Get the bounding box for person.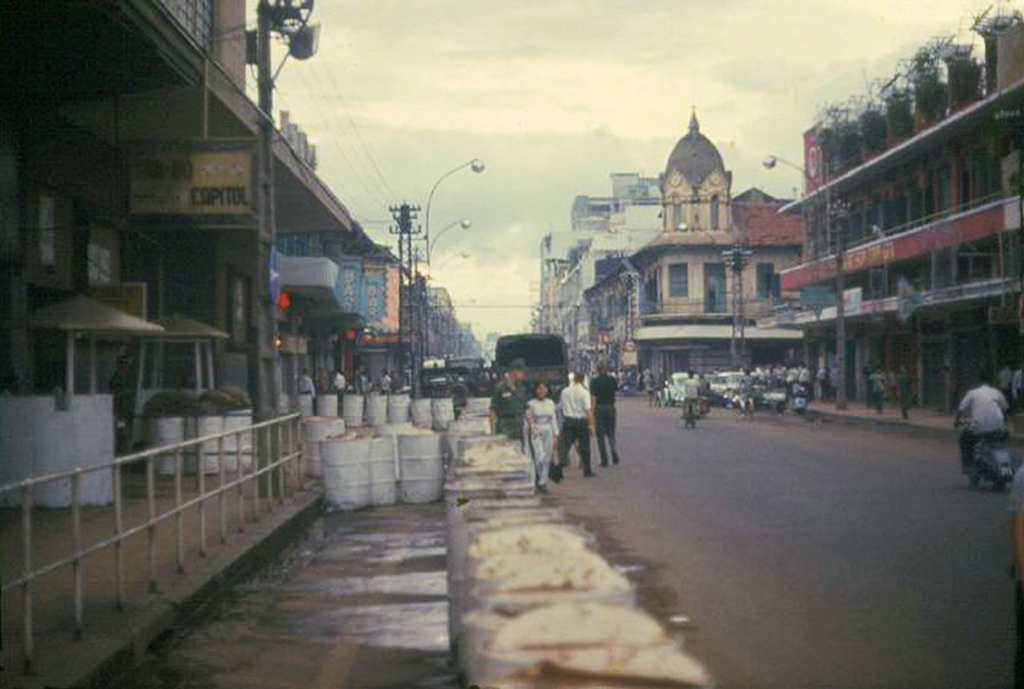
350, 367, 368, 395.
